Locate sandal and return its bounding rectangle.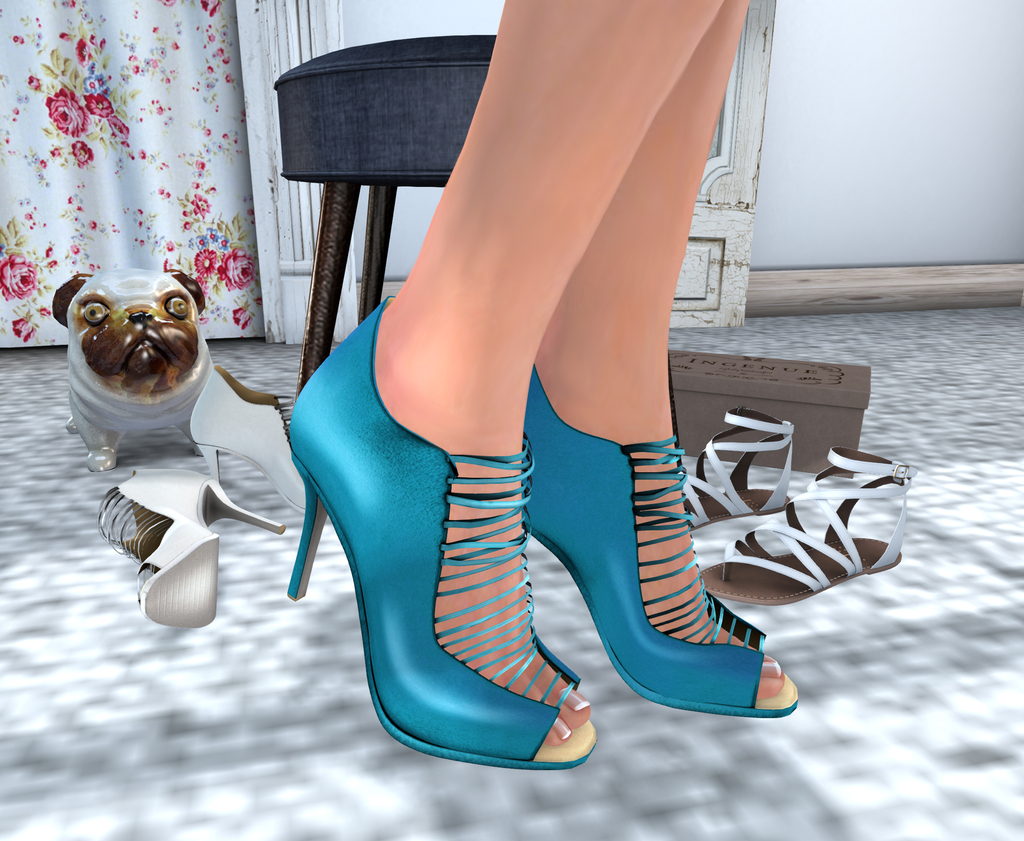
284,293,596,770.
